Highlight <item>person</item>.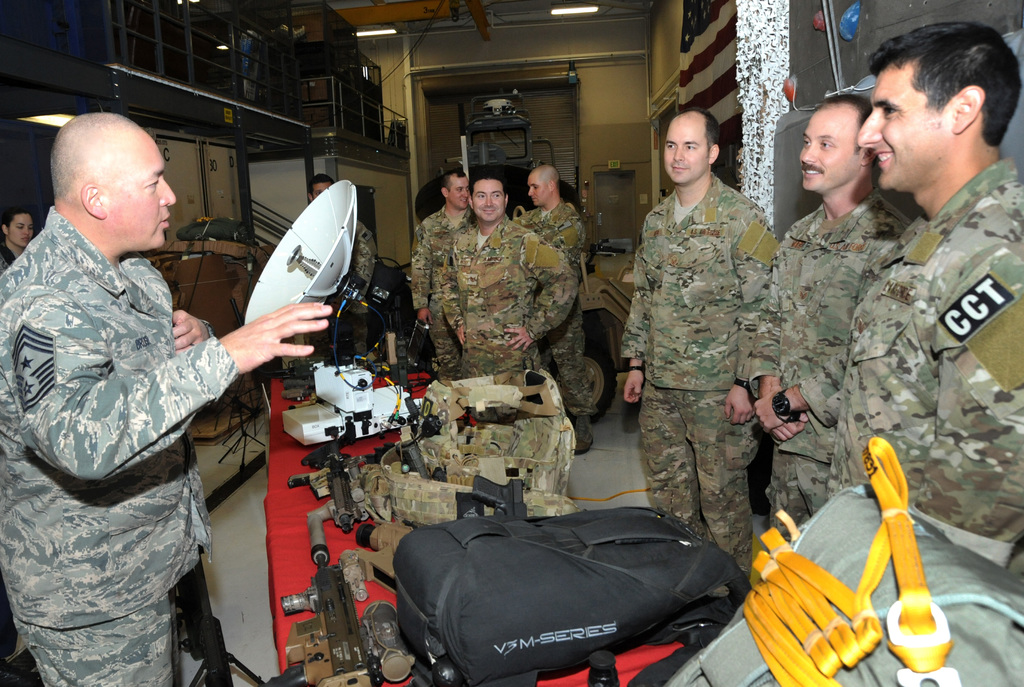
Highlighted region: crop(436, 163, 582, 389).
